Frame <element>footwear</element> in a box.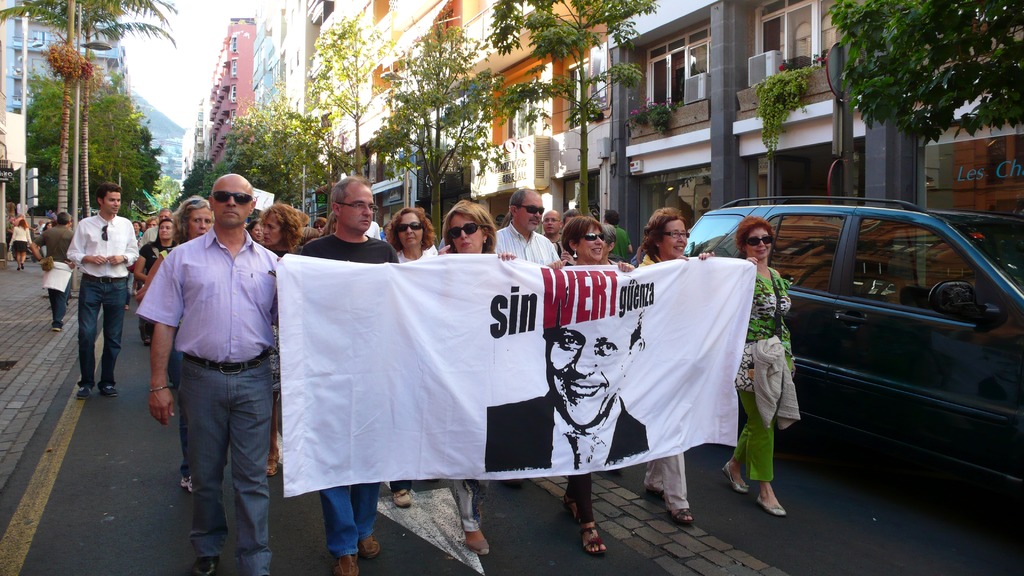
Rect(191, 556, 220, 575).
